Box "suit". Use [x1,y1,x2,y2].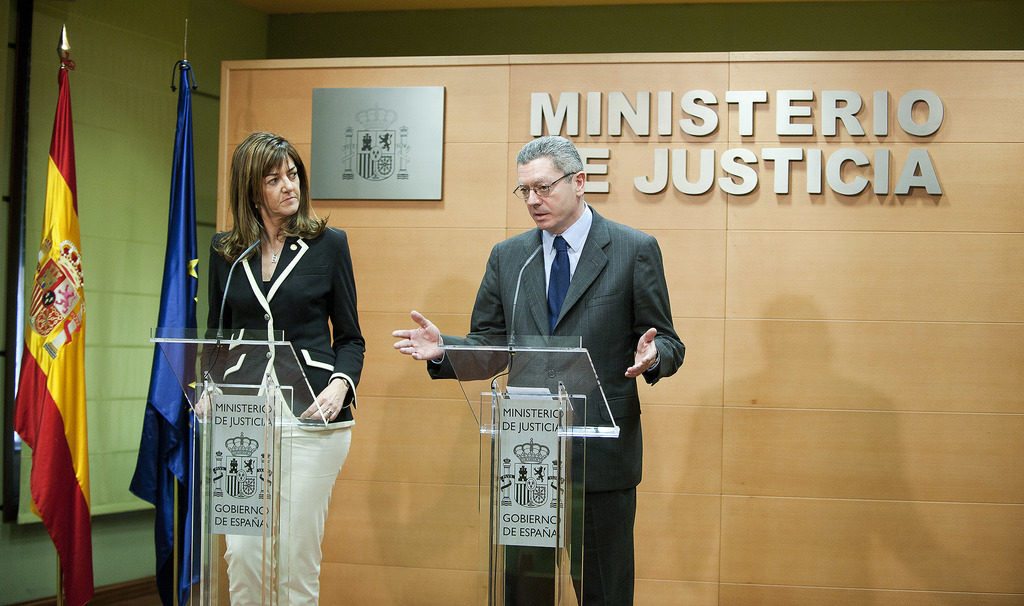
[194,216,369,605].
